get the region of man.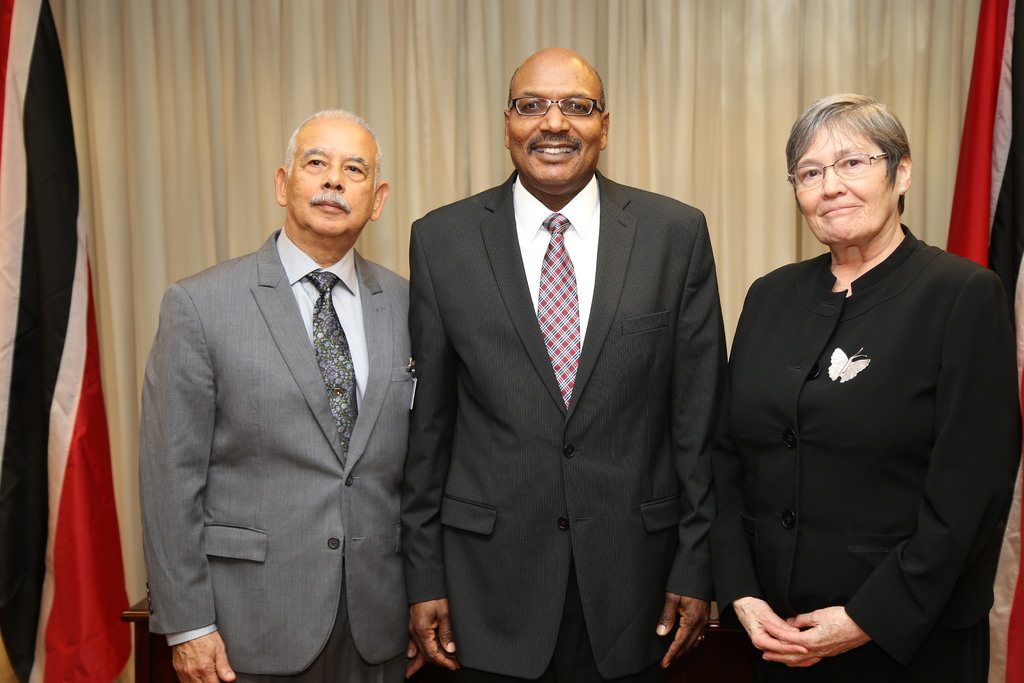
(x1=132, y1=90, x2=438, y2=678).
